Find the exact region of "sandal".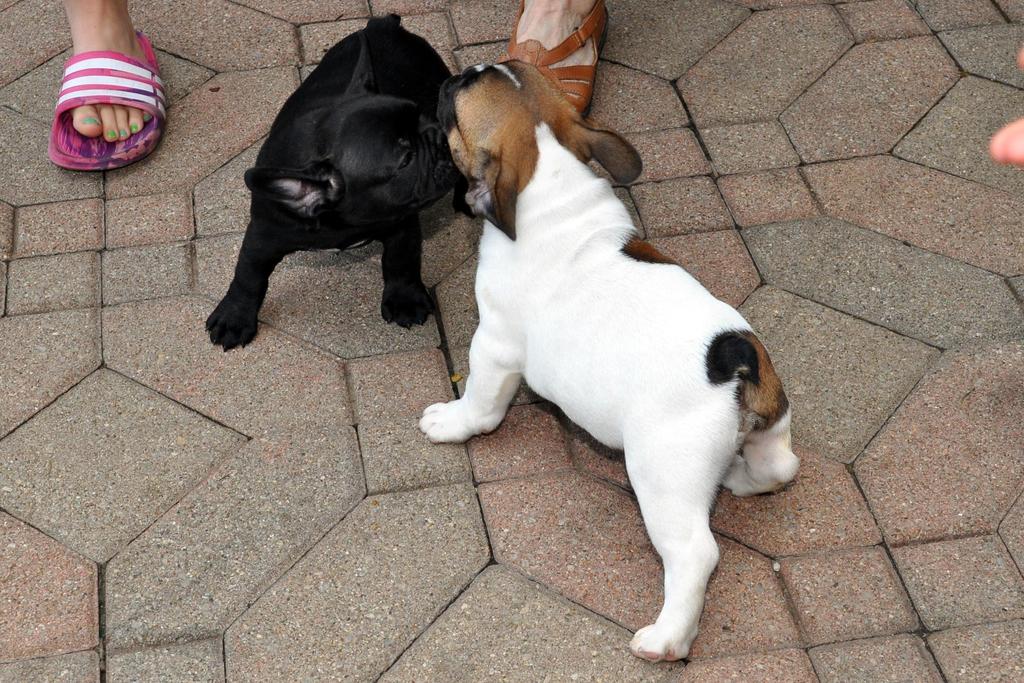
Exact region: 42, 13, 195, 163.
